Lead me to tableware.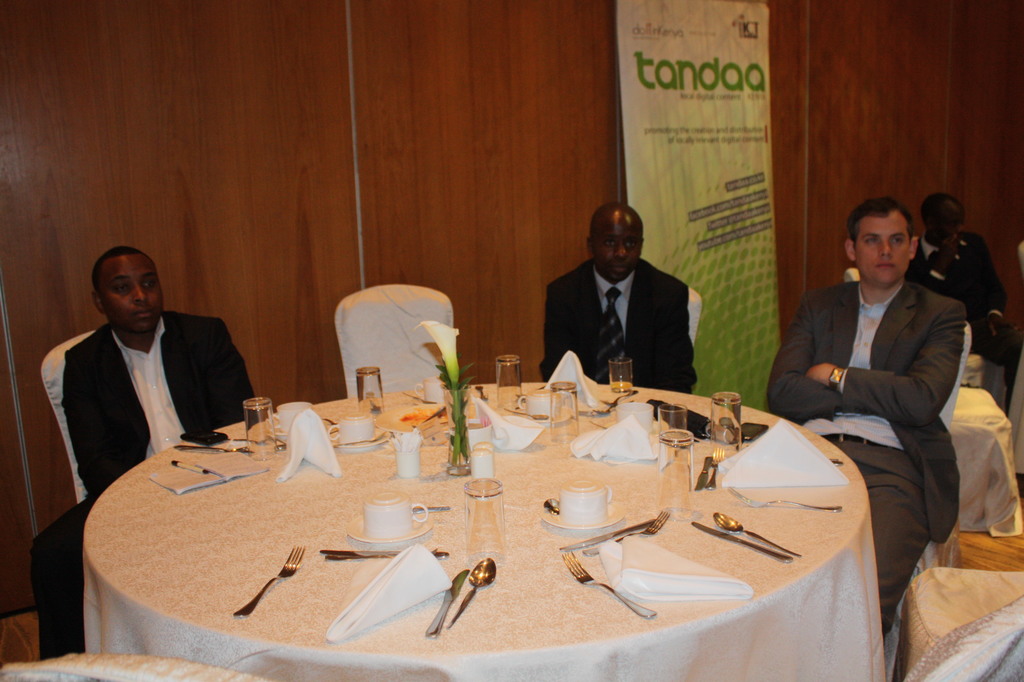
Lead to 551,377,583,440.
